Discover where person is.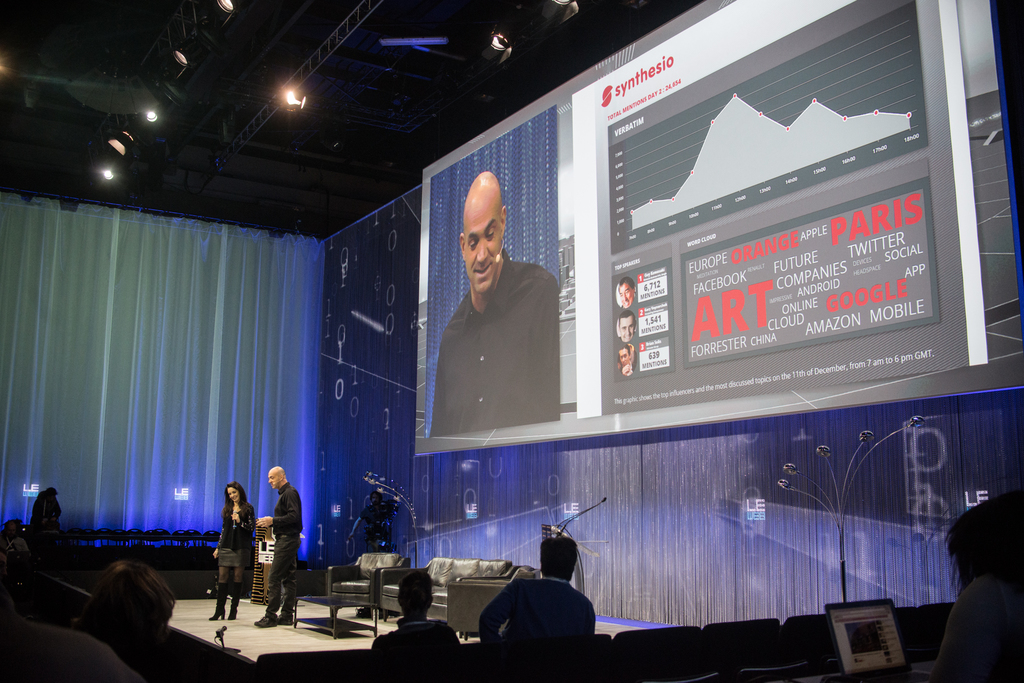
Discovered at (619,346,634,373).
